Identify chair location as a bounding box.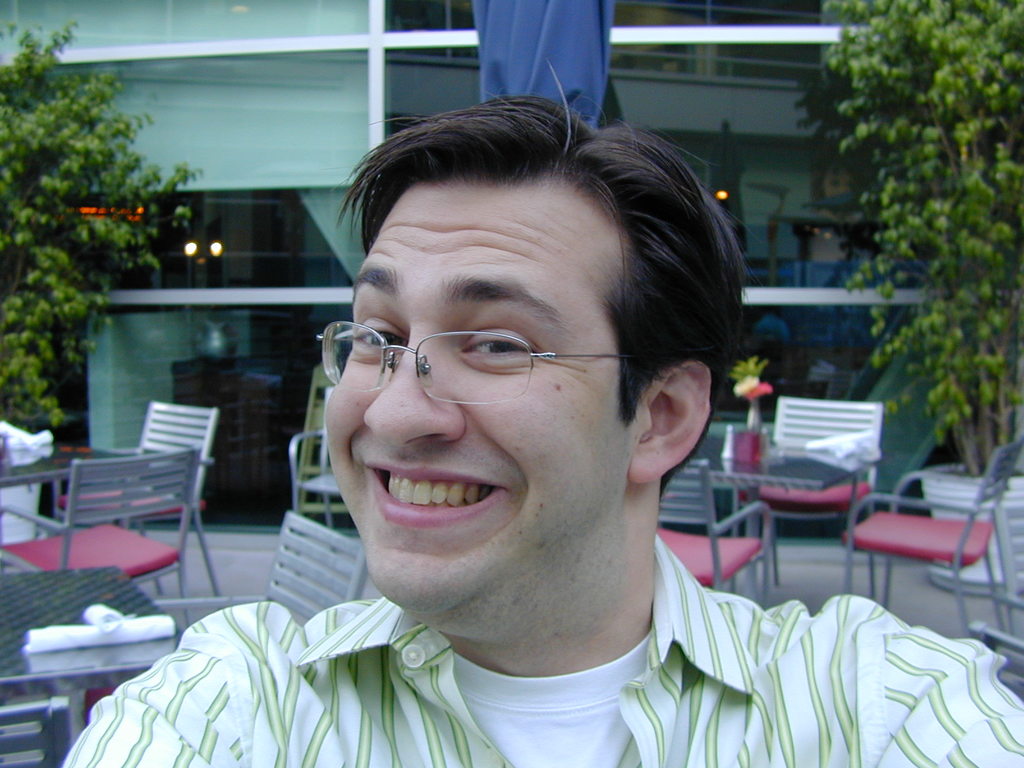
(729, 399, 885, 586).
